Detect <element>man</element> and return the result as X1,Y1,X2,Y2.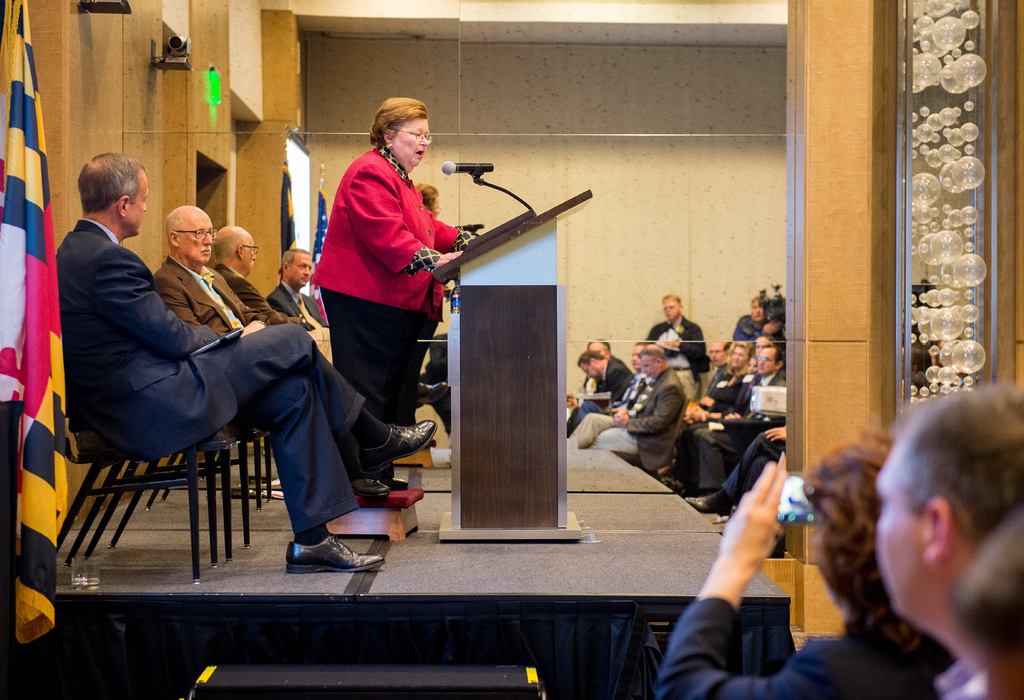
268,247,330,332.
